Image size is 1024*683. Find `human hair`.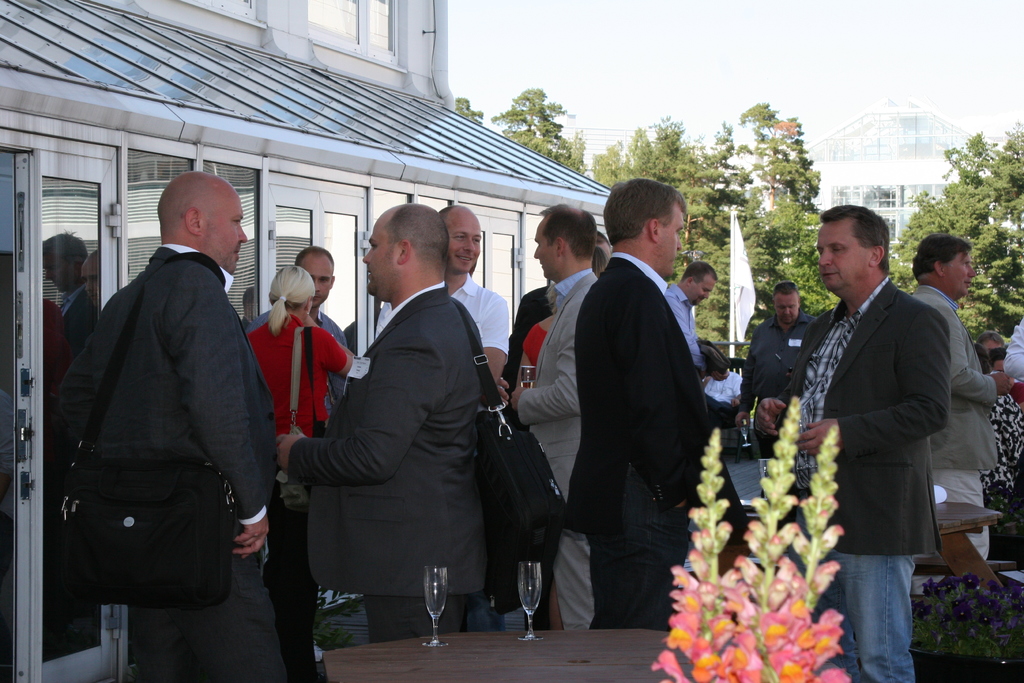
(left=543, top=278, right=561, bottom=313).
